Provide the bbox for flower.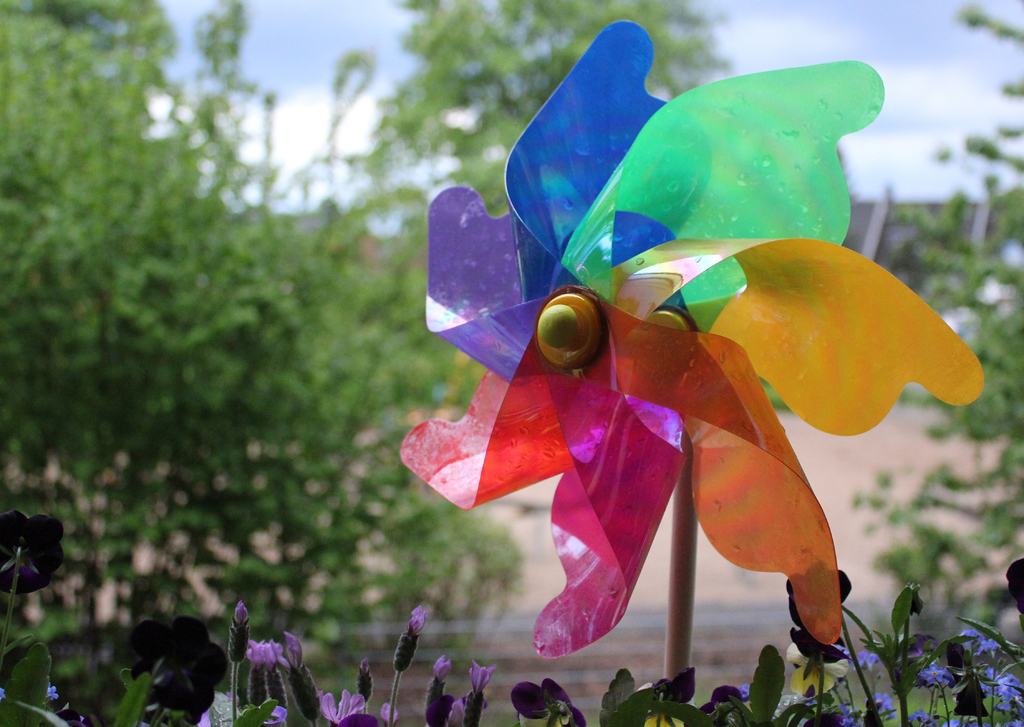
<box>916,662,951,698</box>.
